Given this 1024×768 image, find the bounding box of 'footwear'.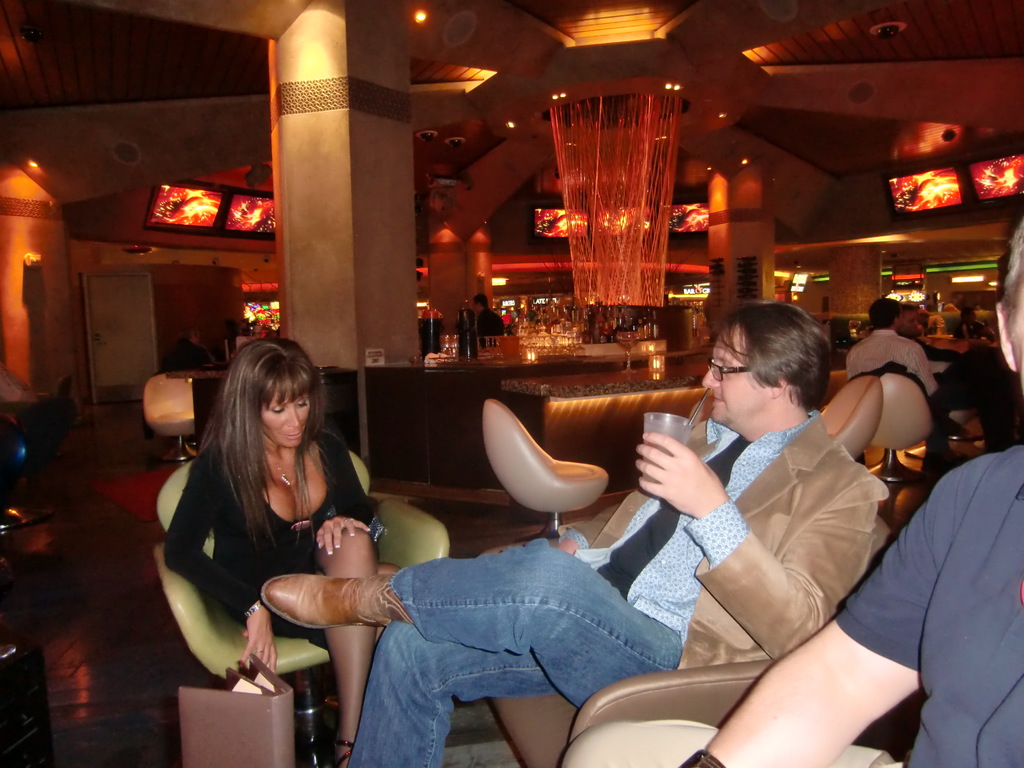
box(673, 744, 730, 767).
